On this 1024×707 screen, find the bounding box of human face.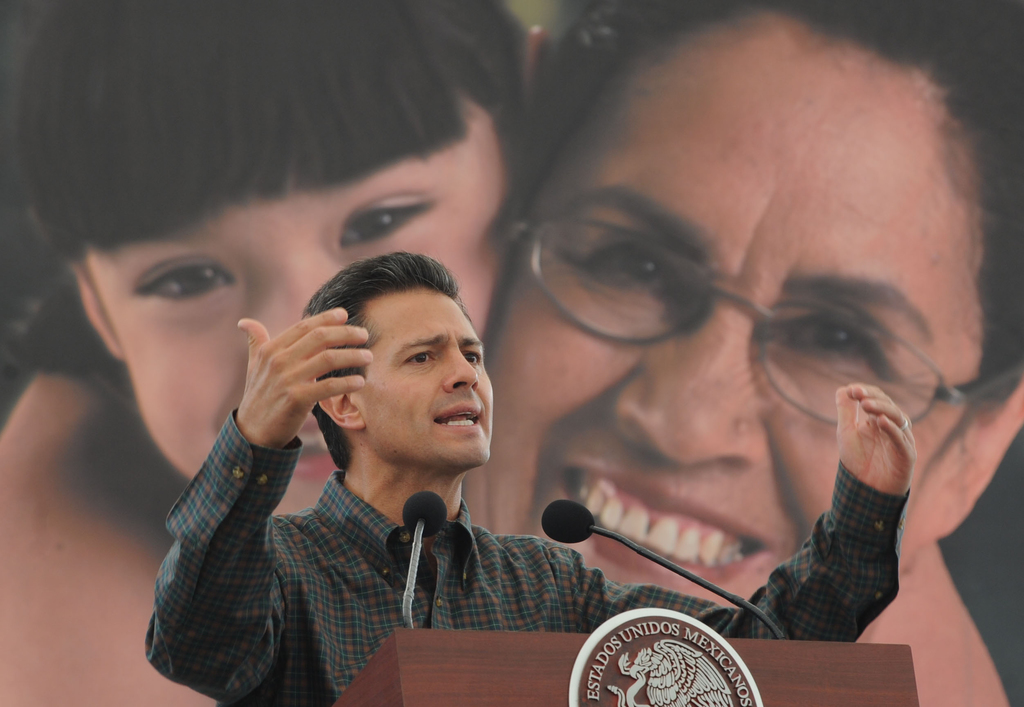
Bounding box: 86, 95, 513, 521.
